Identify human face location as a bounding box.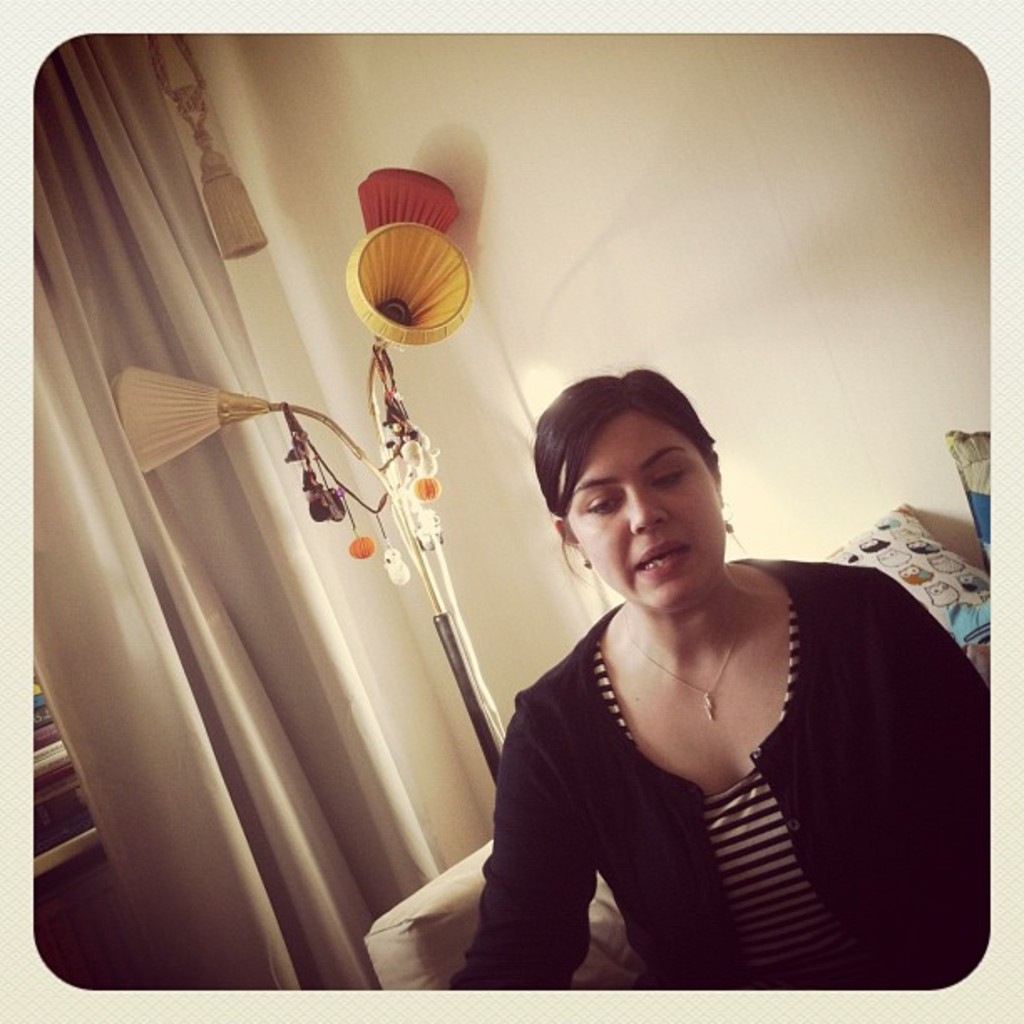
569, 413, 723, 616.
